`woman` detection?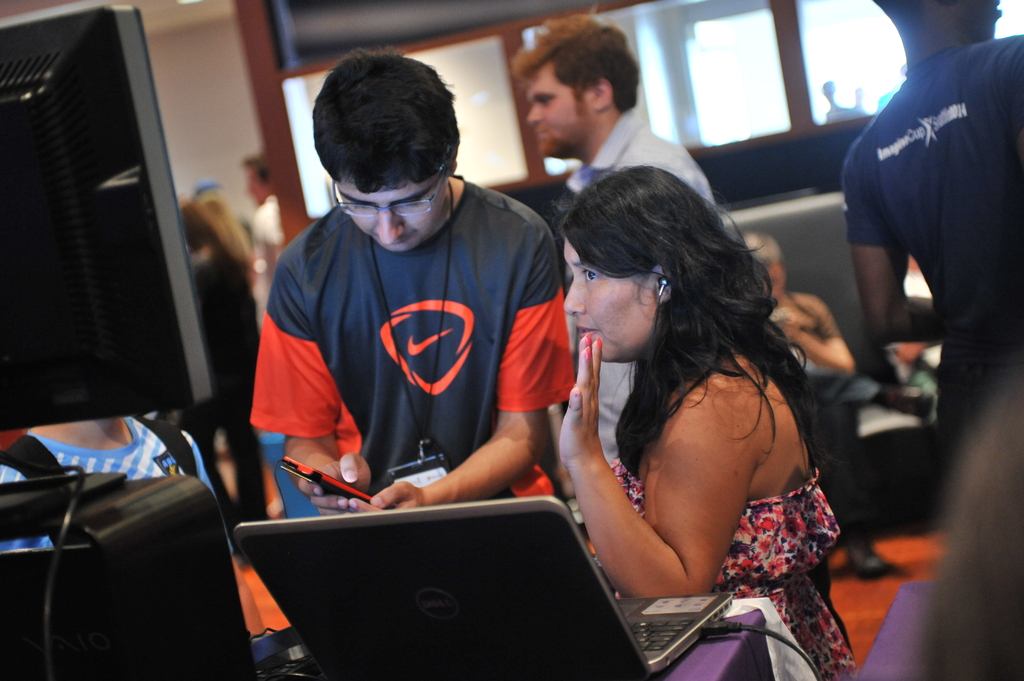
[left=559, top=182, right=840, bottom=677]
